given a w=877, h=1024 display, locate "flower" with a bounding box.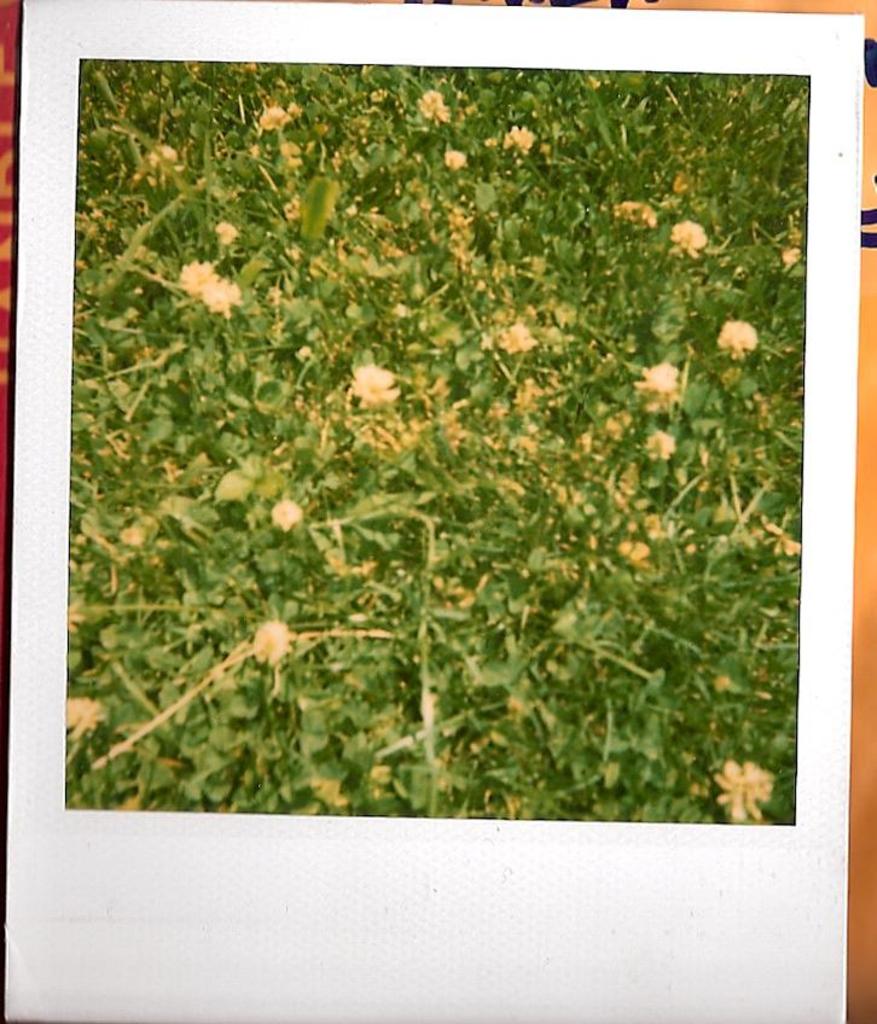
Located: detection(254, 617, 297, 665).
